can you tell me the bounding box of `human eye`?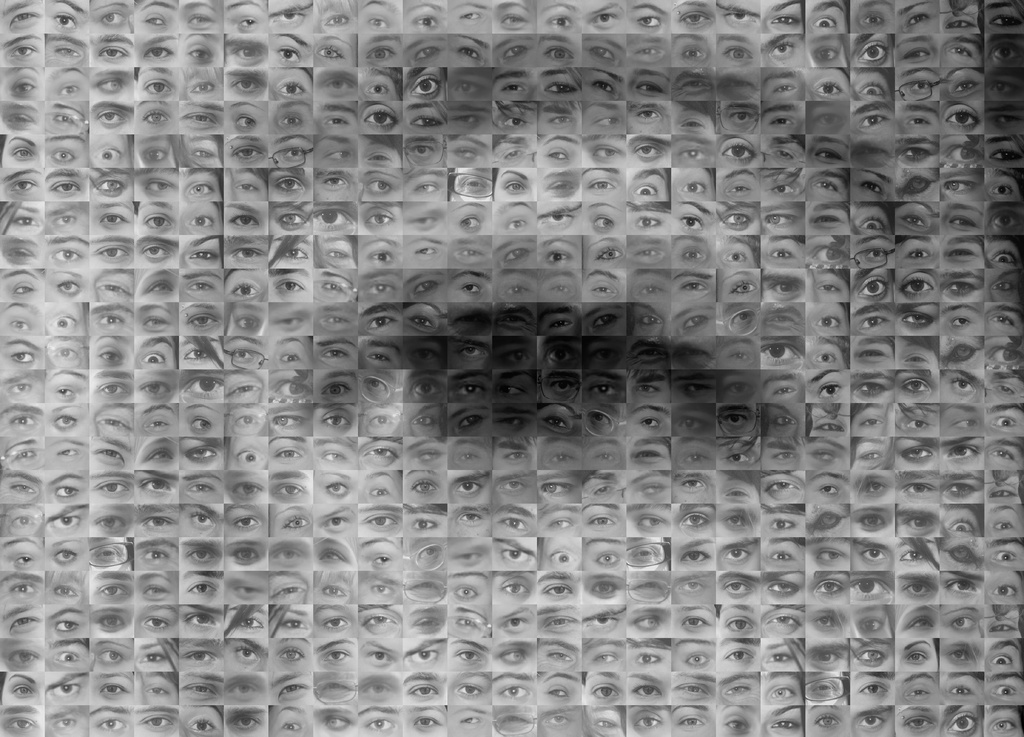
812:110:845:127.
